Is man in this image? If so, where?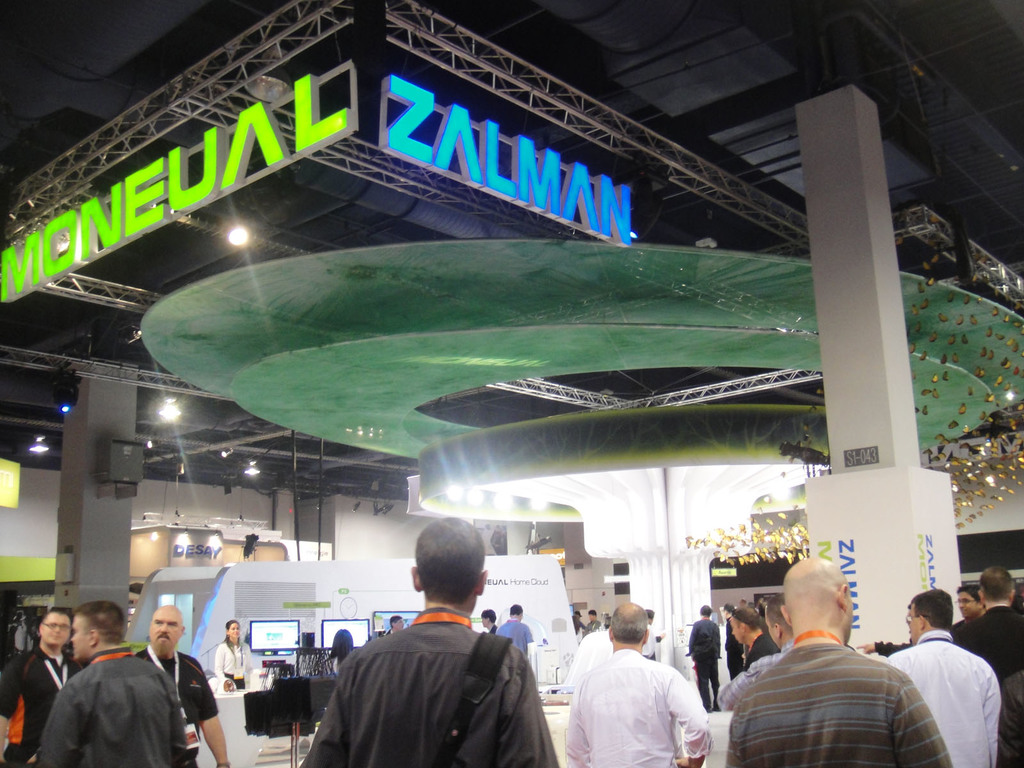
Yes, at <region>586, 605, 598, 638</region>.
